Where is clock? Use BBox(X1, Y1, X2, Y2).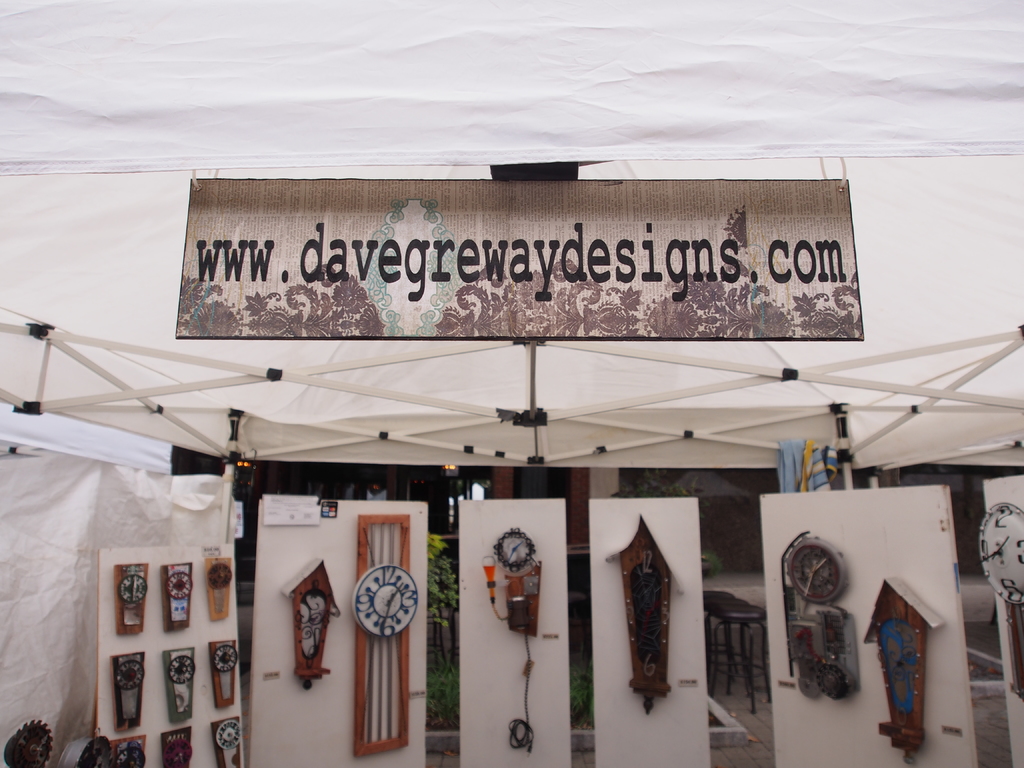
BBox(278, 555, 343, 691).
